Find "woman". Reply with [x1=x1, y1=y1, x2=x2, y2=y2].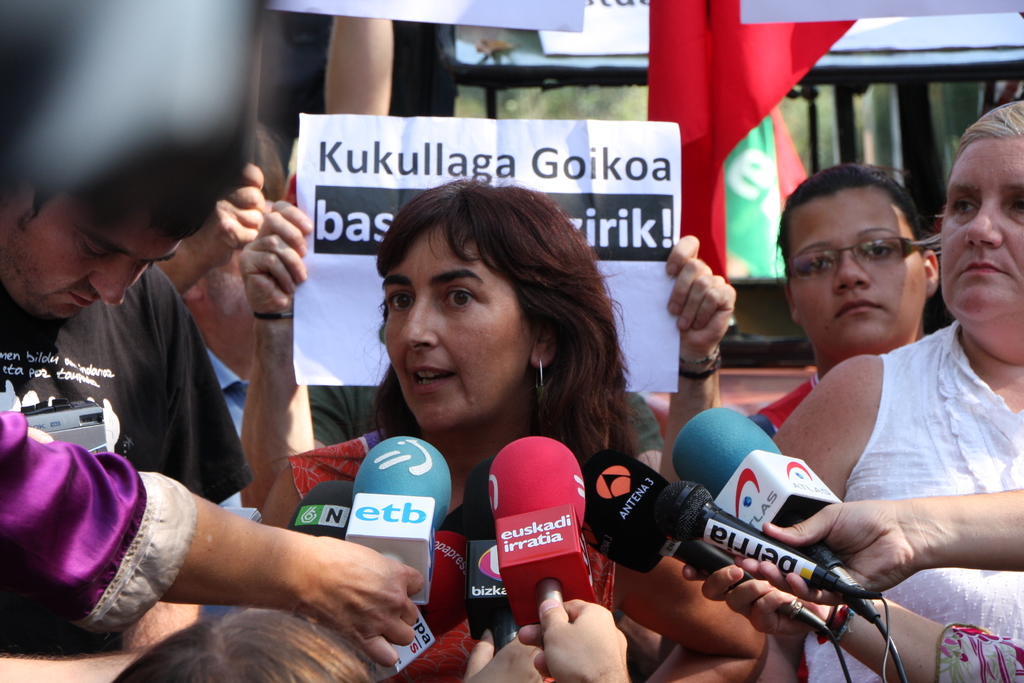
[x1=748, y1=163, x2=948, y2=439].
